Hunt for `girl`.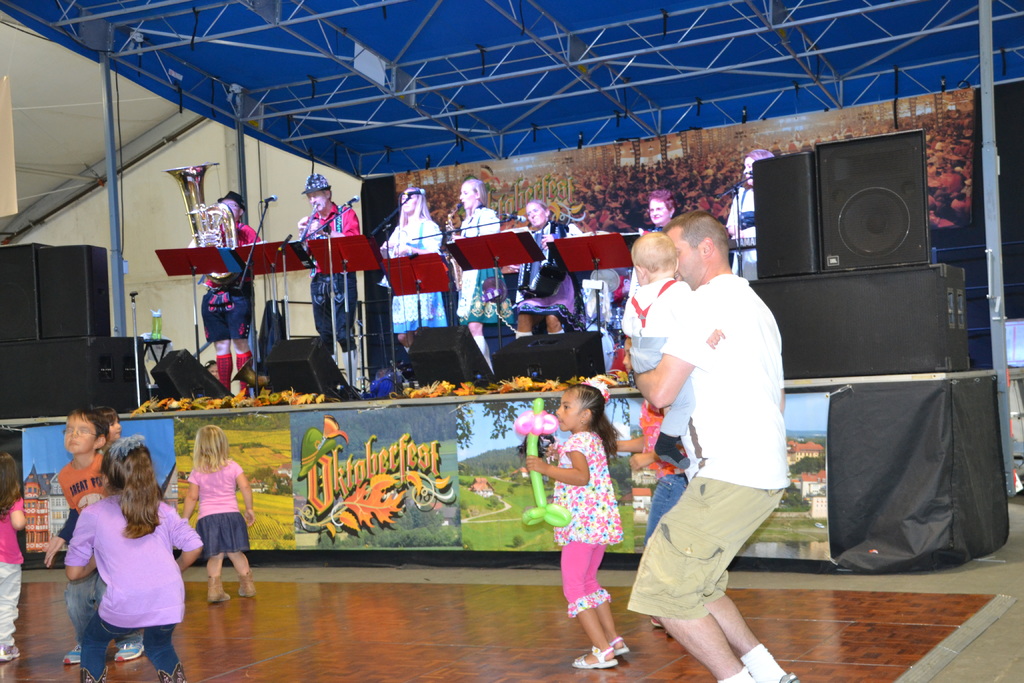
Hunted down at <bbox>181, 425, 253, 603</bbox>.
